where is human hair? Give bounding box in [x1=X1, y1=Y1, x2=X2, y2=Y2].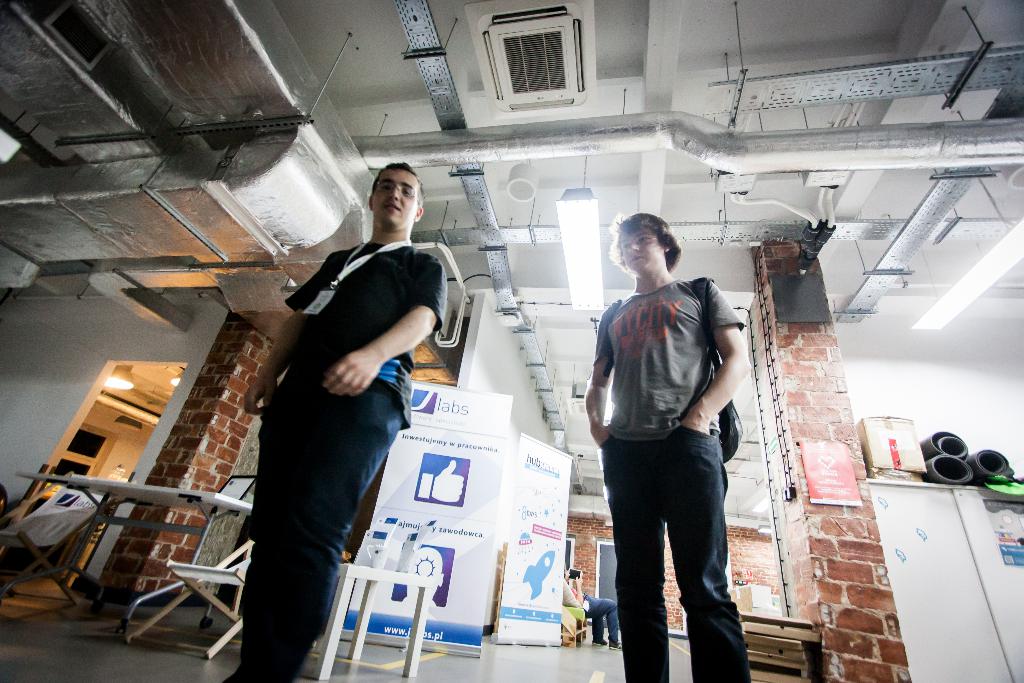
[x1=620, y1=218, x2=686, y2=291].
